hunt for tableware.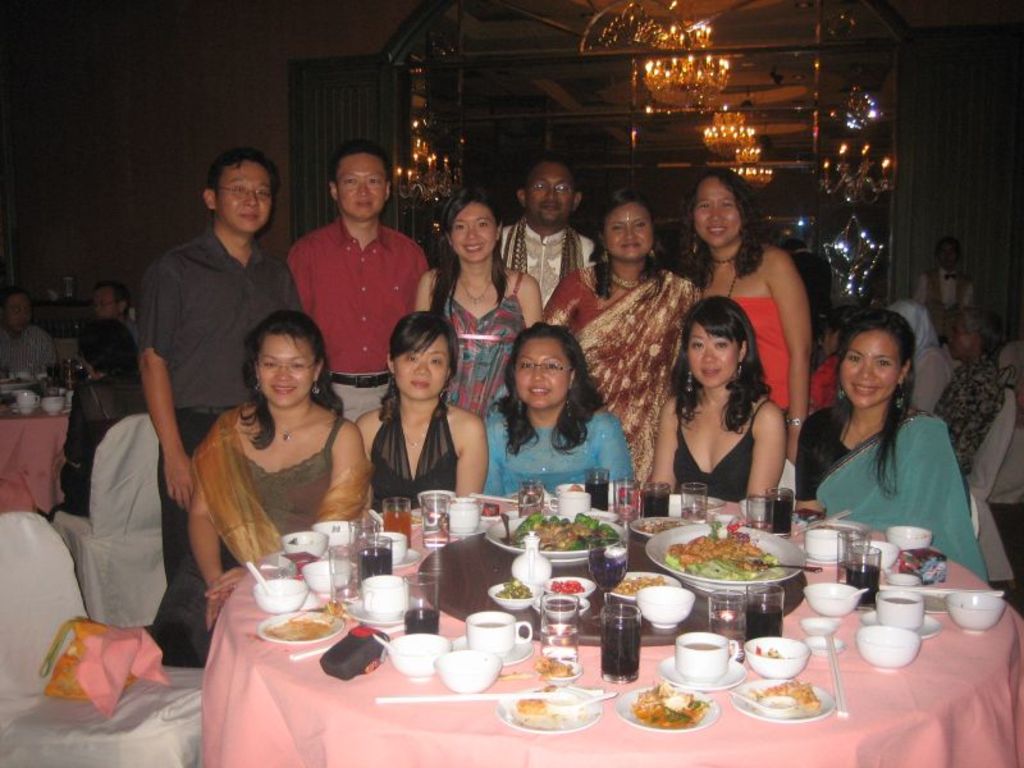
Hunted down at detection(611, 570, 678, 602).
